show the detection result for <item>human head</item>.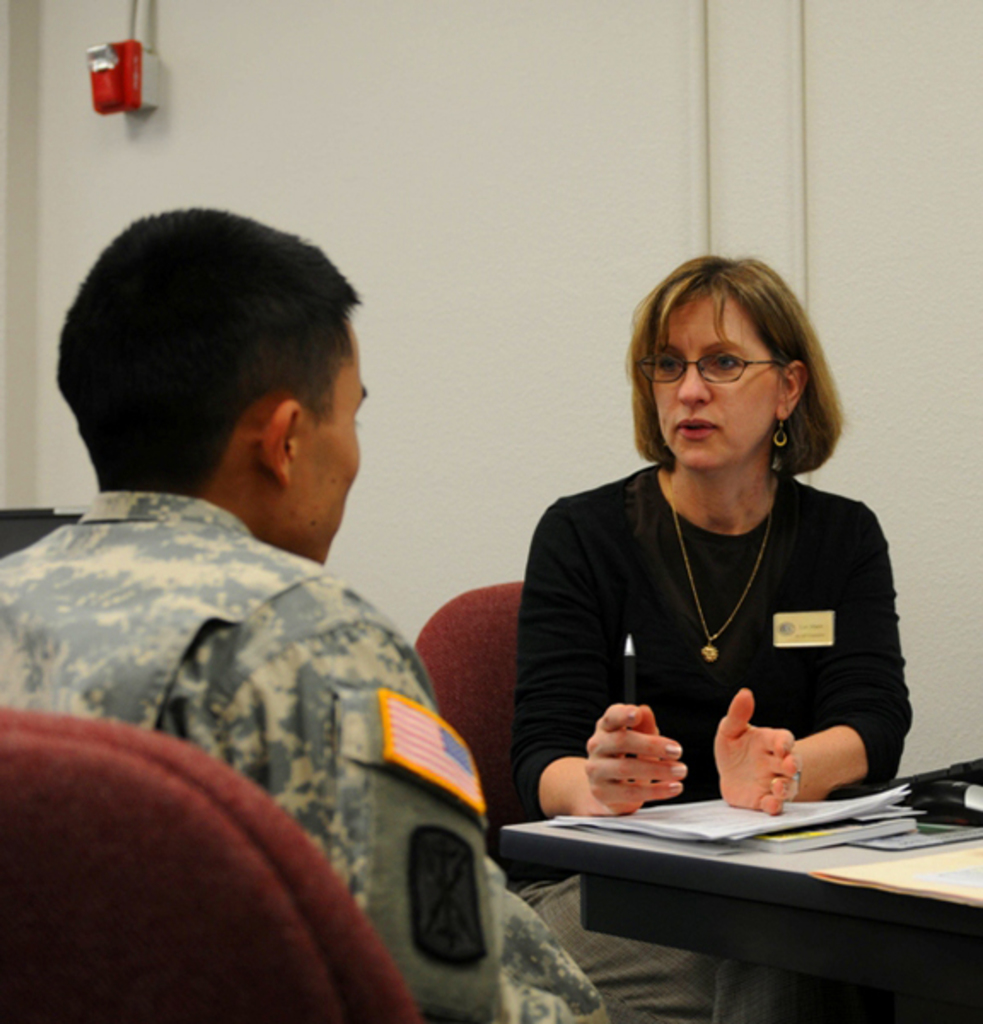
rect(58, 195, 401, 546).
